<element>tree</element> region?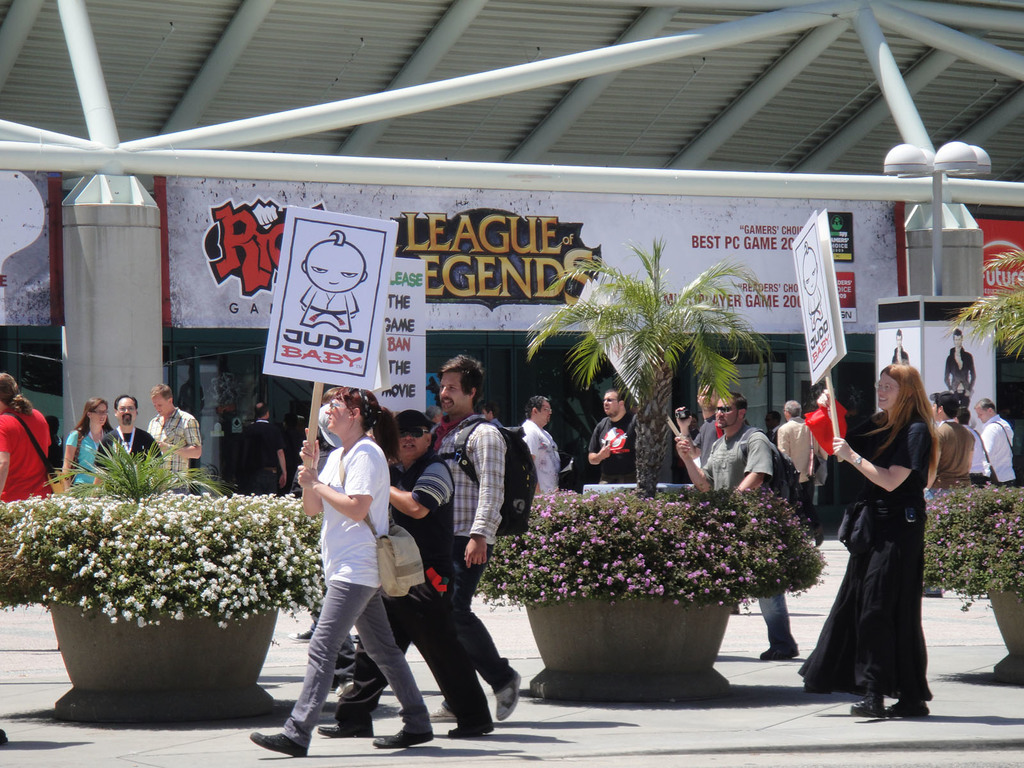
crop(536, 240, 770, 464)
